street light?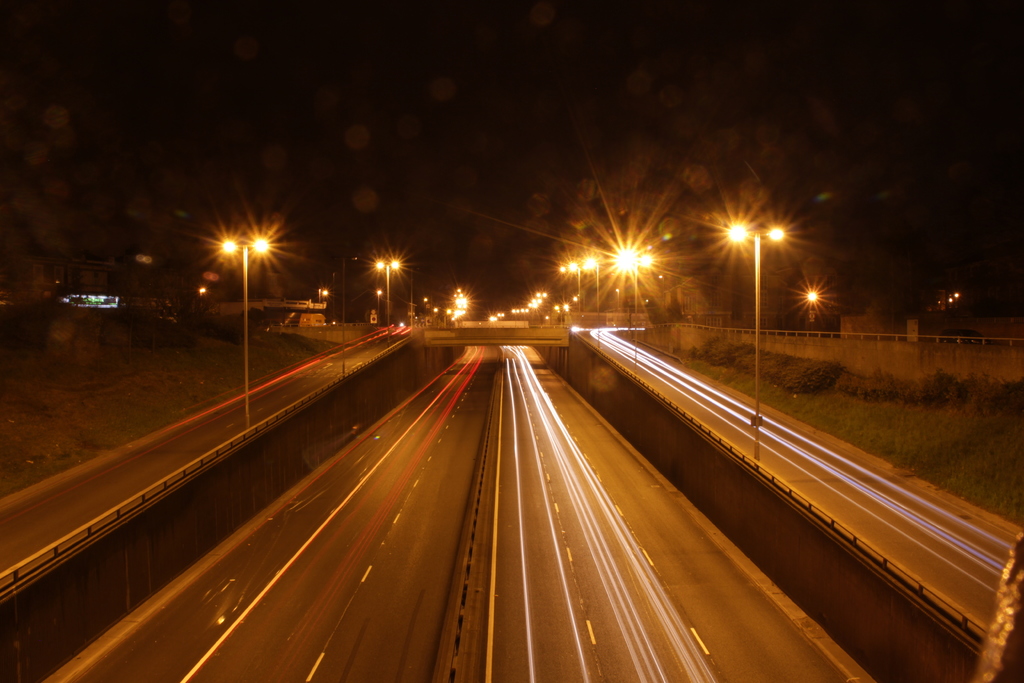
337:256:360:375
